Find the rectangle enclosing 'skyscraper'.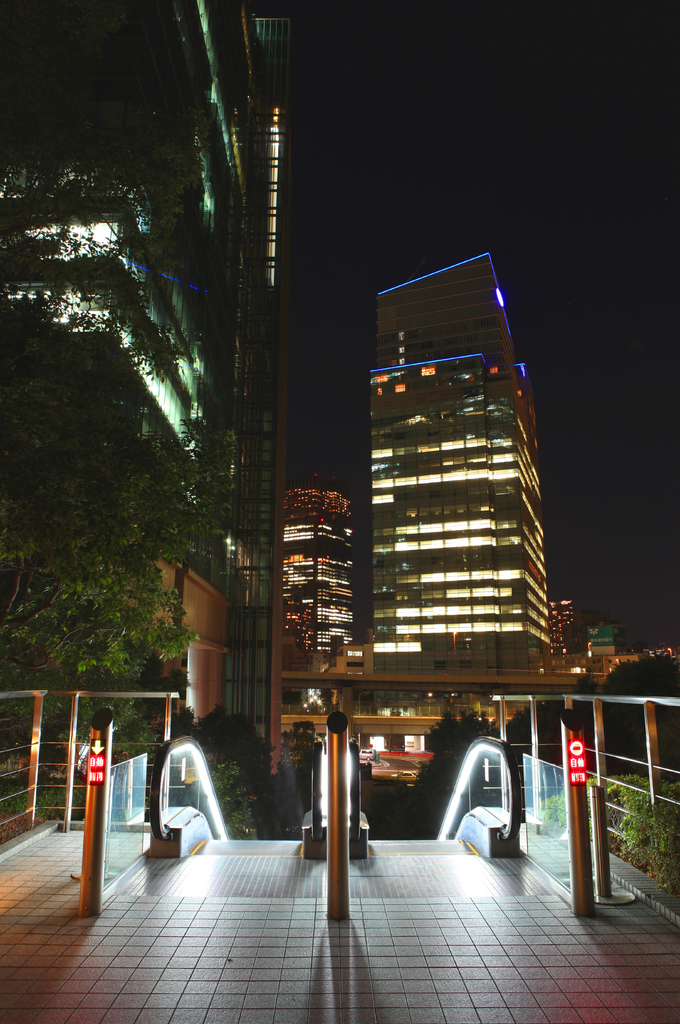
{"x1": 289, "y1": 456, "x2": 359, "y2": 708}.
